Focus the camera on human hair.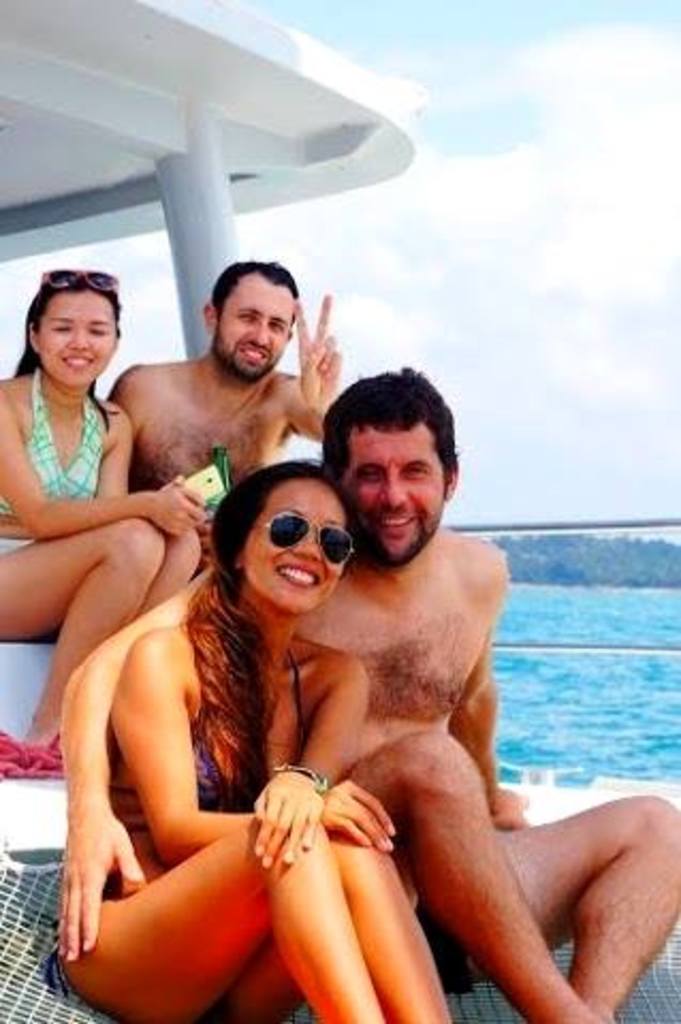
Focus region: crop(179, 459, 354, 804).
